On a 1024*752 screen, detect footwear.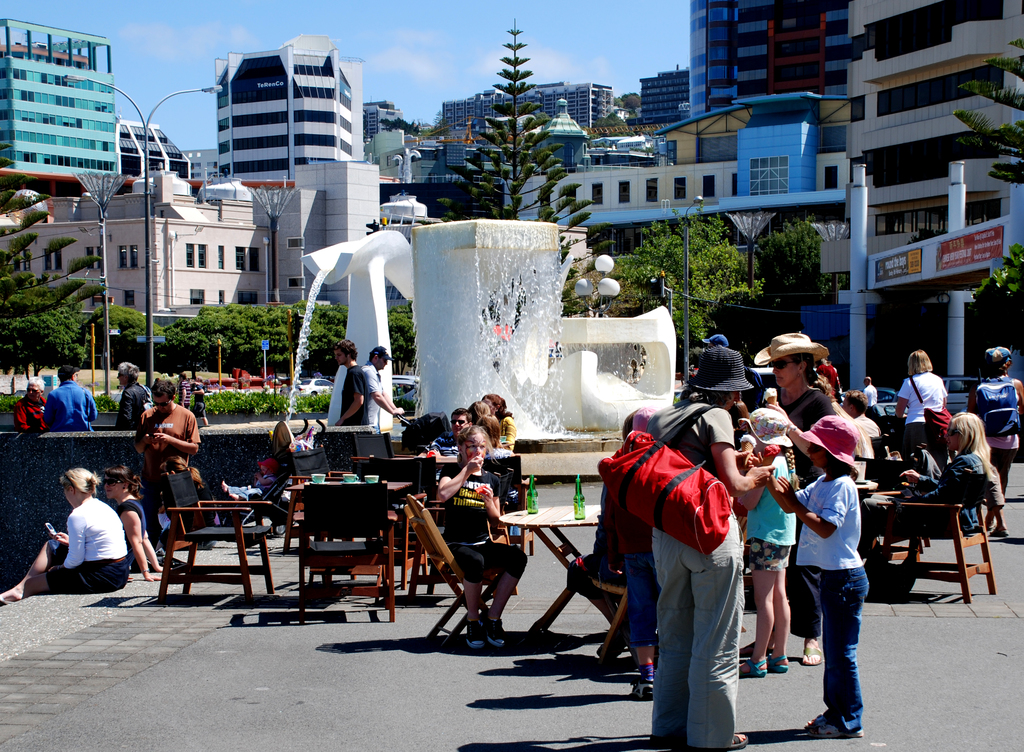
locate(764, 655, 792, 671).
